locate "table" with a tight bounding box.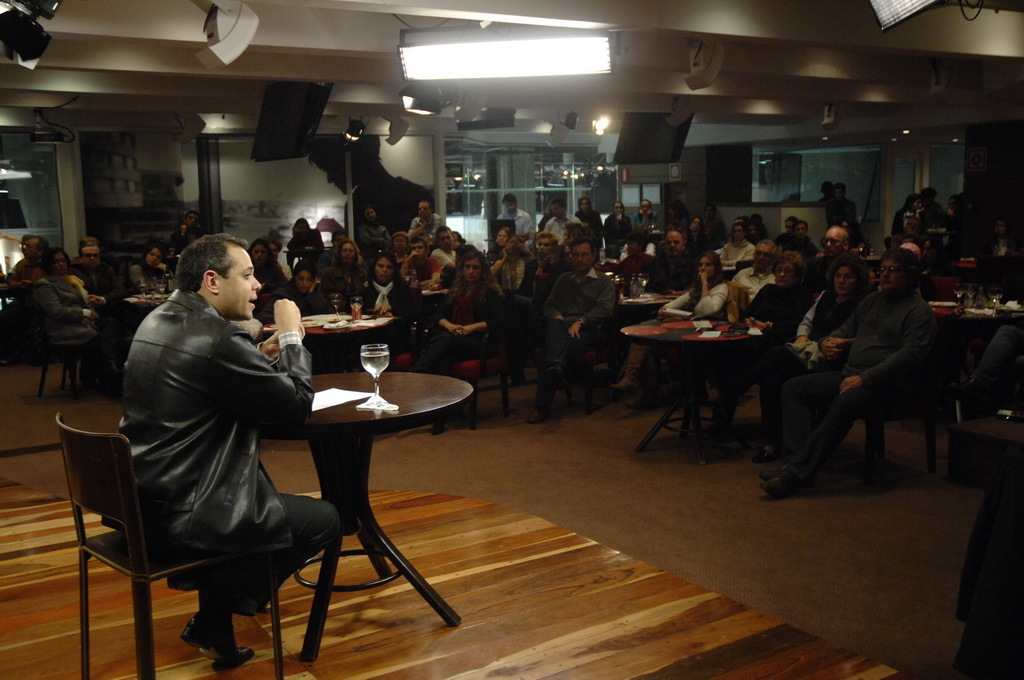
pyautogui.locateOnScreen(621, 318, 779, 472).
